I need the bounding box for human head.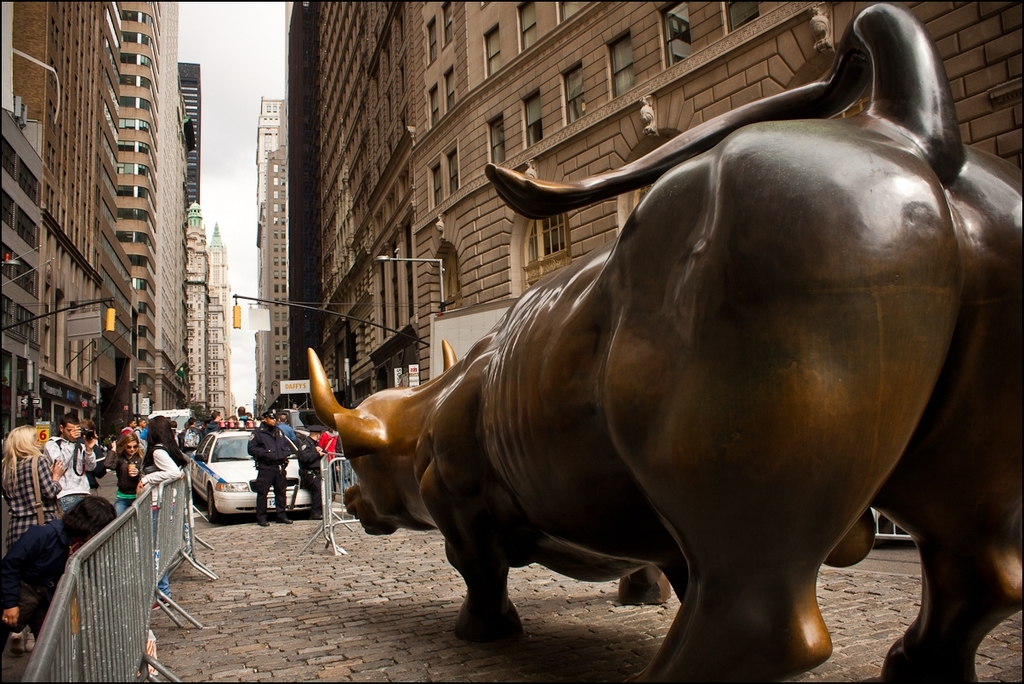
Here it is: <bbox>146, 416, 172, 445</bbox>.
